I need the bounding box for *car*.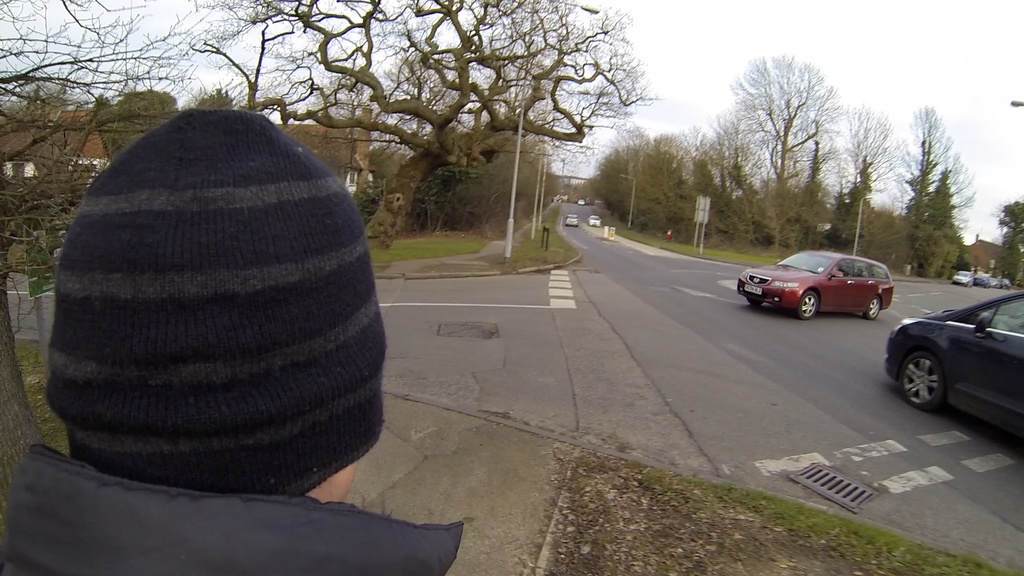
Here it is: <bbox>888, 291, 1023, 449</bbox>.
